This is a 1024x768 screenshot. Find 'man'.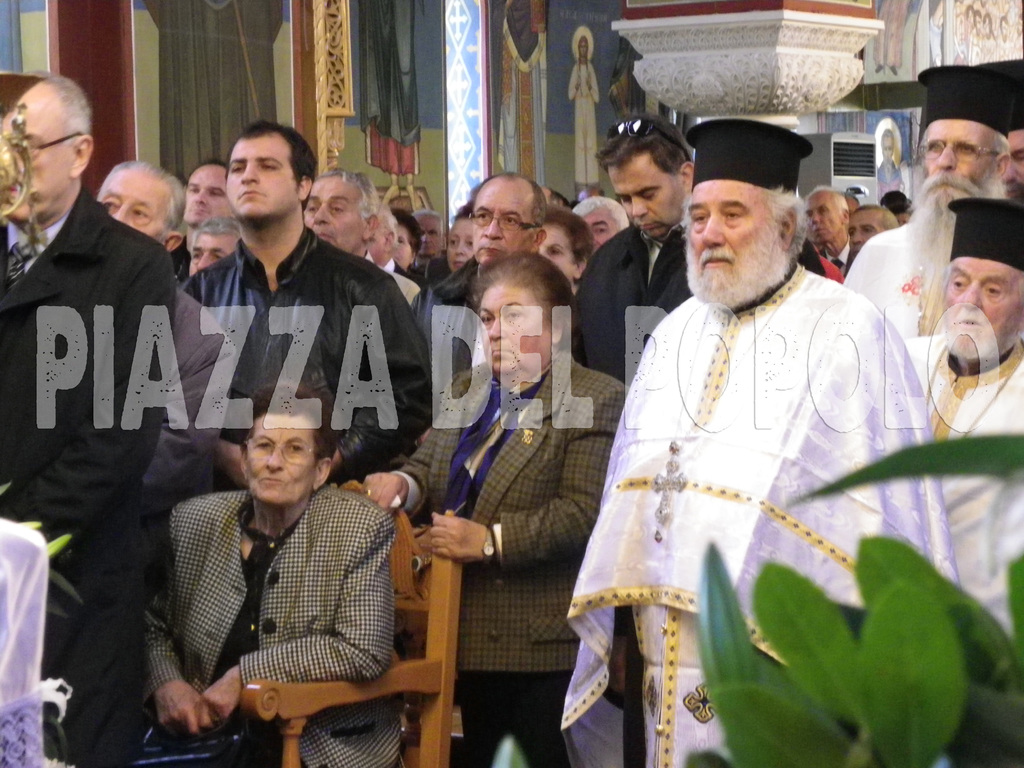
Bounding box: x1=568 y1=32 x2=600 y2=204.
